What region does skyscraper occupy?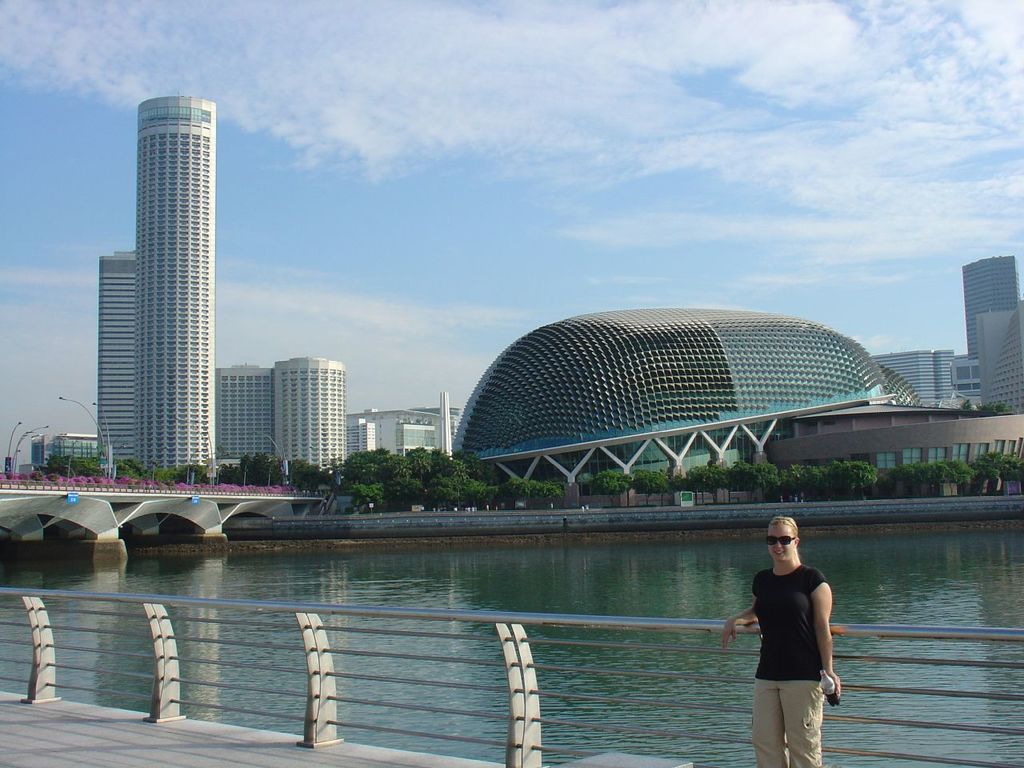
bbox=[871, 349, 955, 405].
